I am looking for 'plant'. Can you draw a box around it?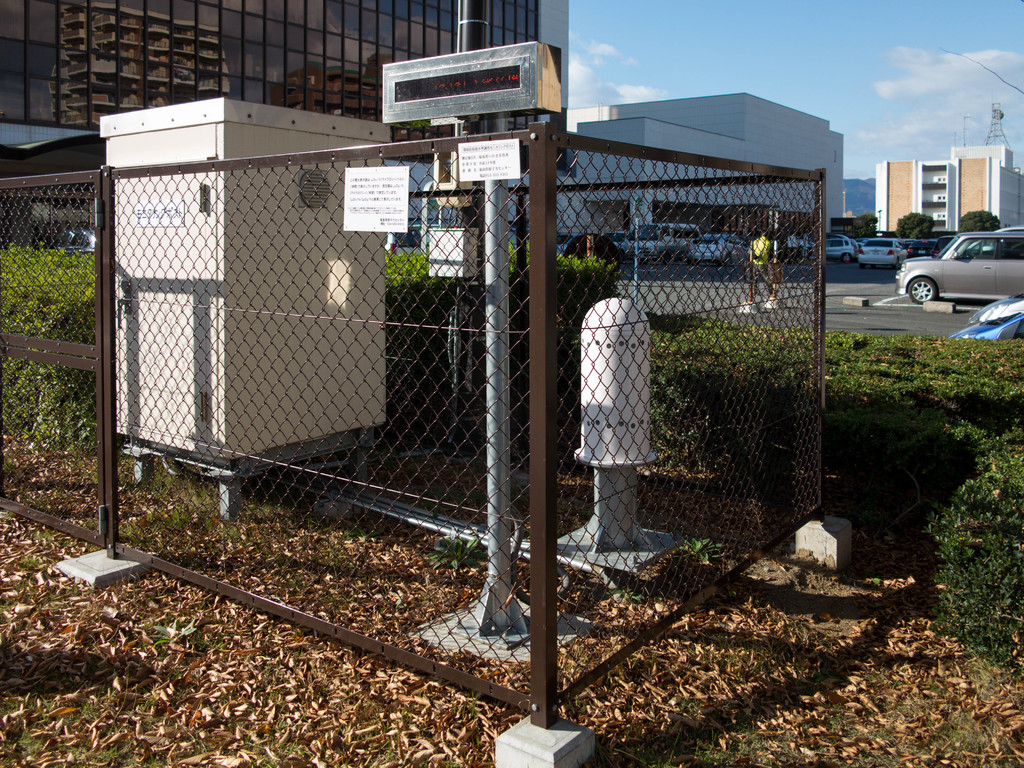
Sure, the bounding box is region(8, 117, 100, 553).
